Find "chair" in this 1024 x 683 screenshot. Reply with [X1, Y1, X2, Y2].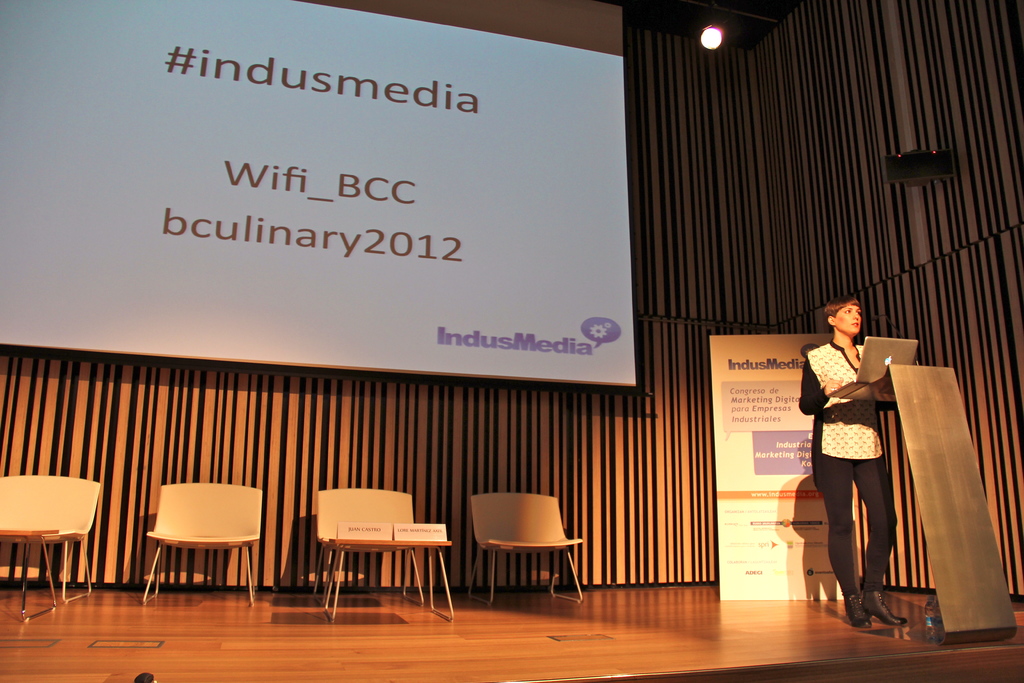
[461, 492, 584, 605].
